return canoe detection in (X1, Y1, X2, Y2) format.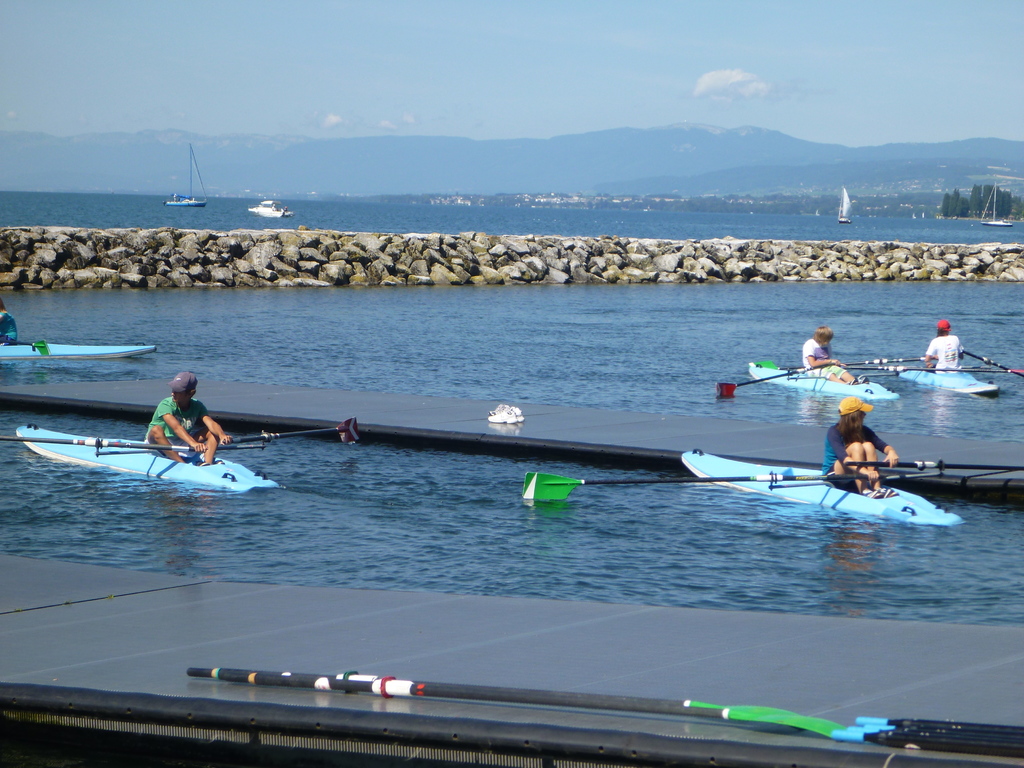
(1, 337, 148, 368).
